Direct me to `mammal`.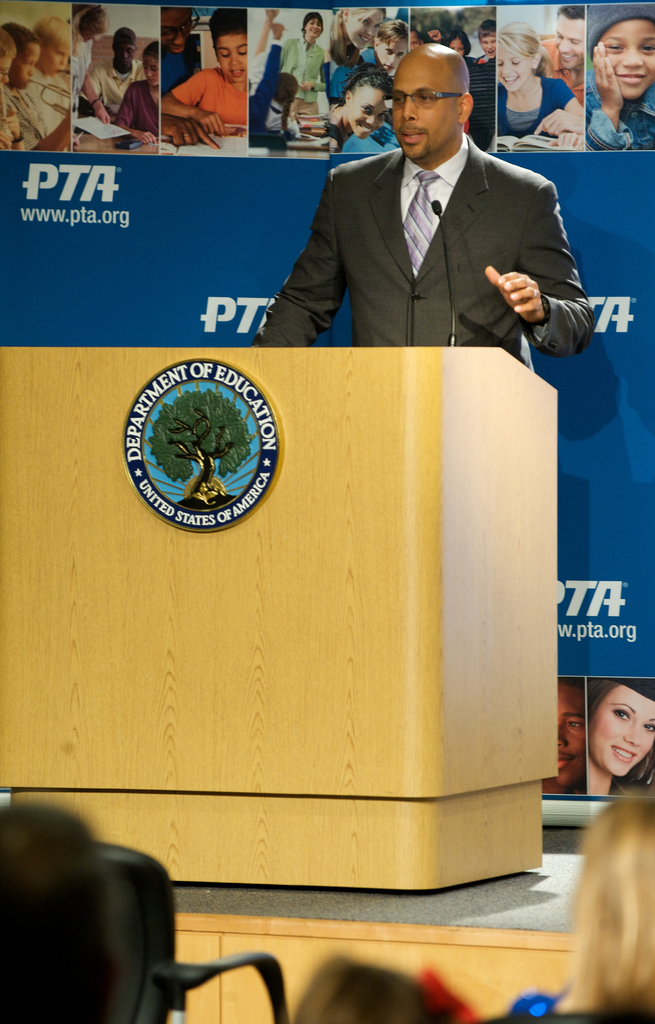
Direction: box=[72, 0, 113, 123].
